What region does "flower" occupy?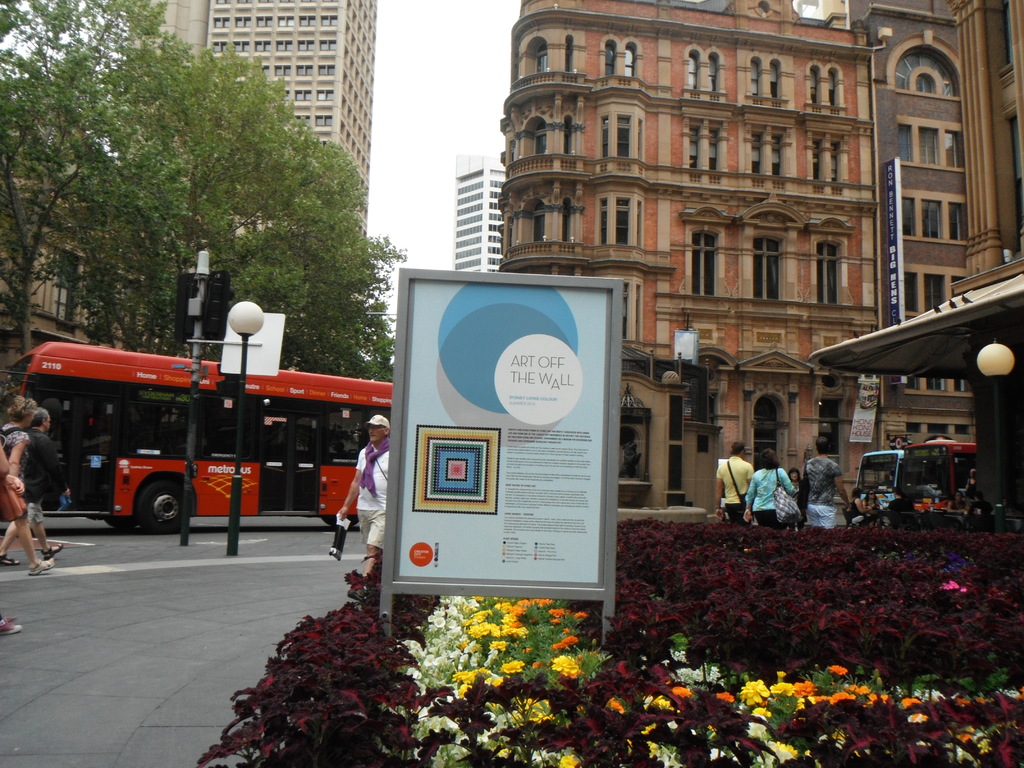
pyautogui.locateOnScreen(600, 691, 627, 716).
